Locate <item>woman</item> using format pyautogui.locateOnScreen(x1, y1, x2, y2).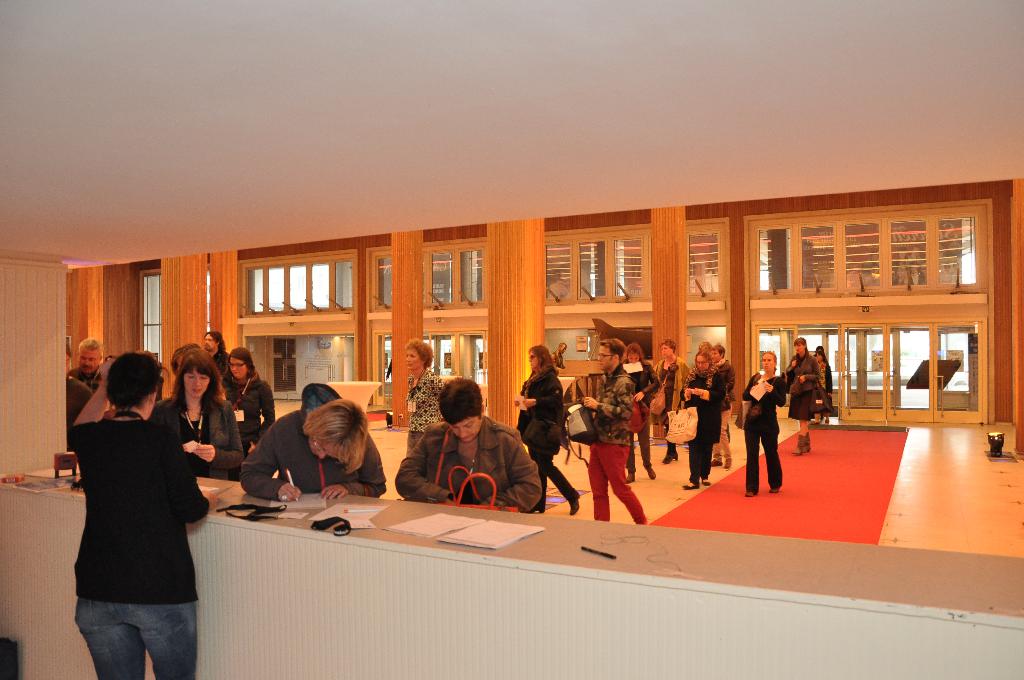
pyautogui.locateOnScreen(214, 346, 283, 482).
